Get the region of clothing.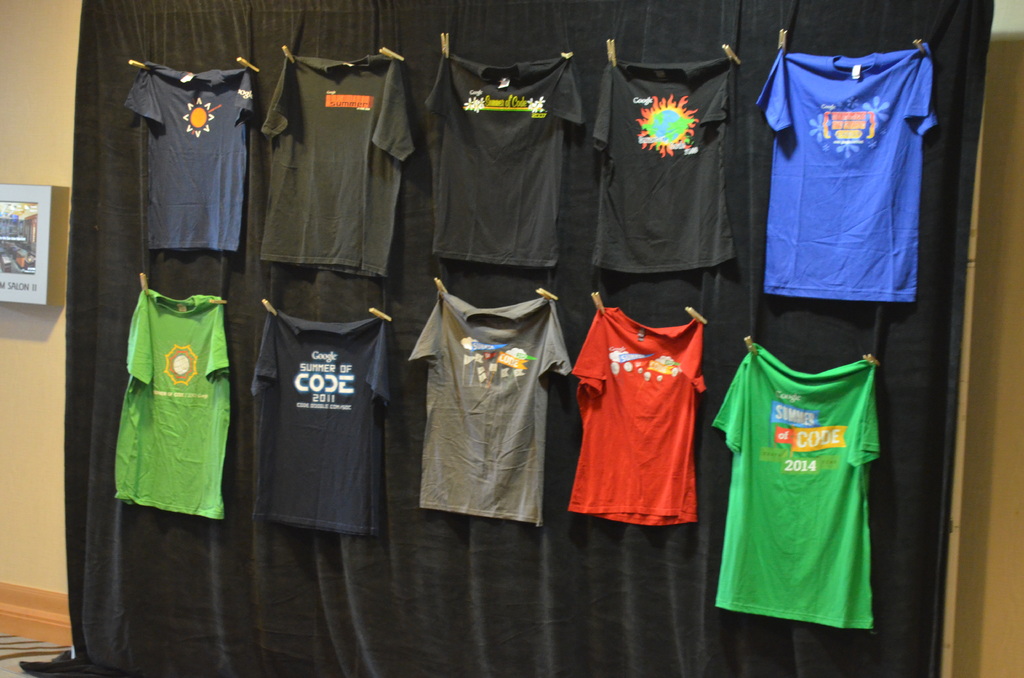
bbox=[236, 301, 384, 556].
